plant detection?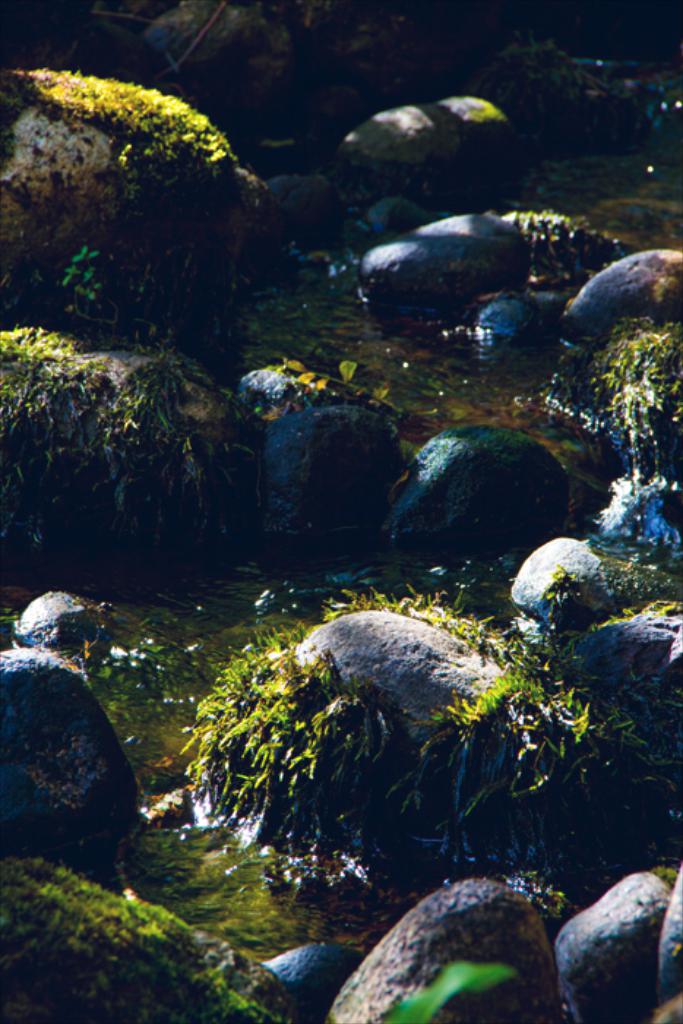
<region>0, 66, 238, 203</region>
